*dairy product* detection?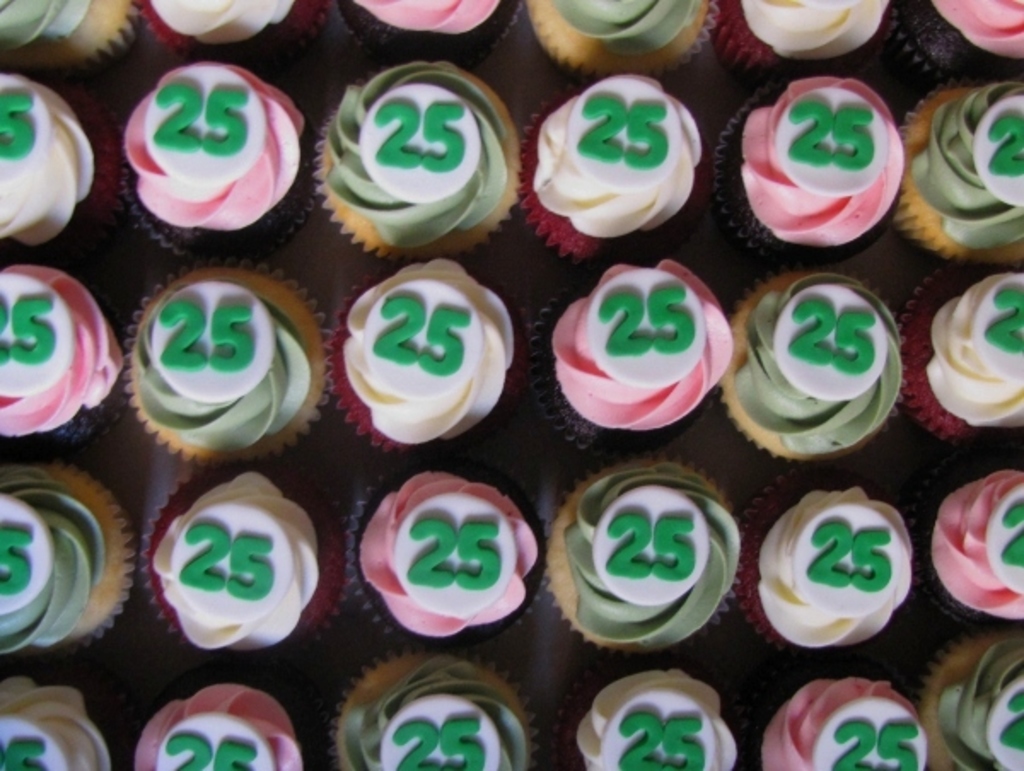
x1=928 y1=0 x2=1022 y2=56
